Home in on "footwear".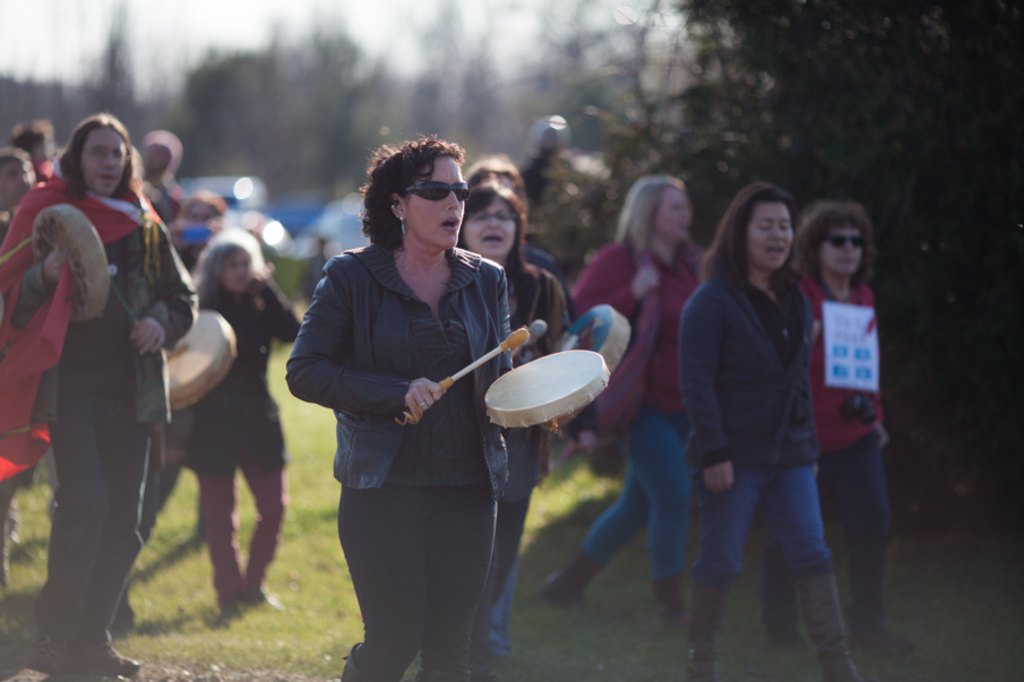
Homed in at 808, 577, 862, 670.
